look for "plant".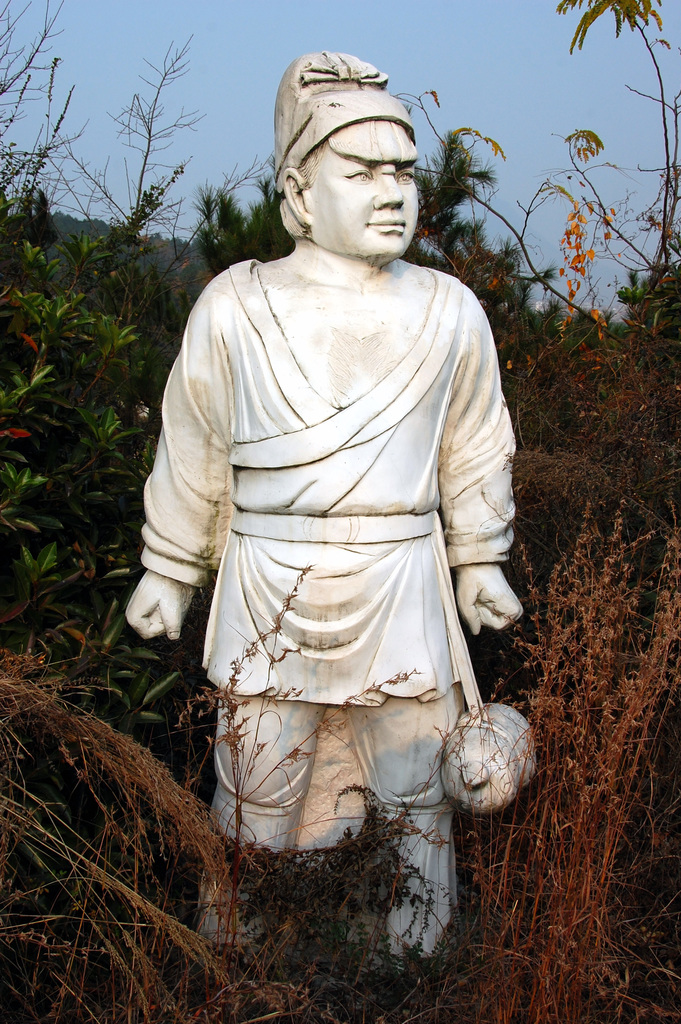
Found: 0, 615, 454, 1023.
